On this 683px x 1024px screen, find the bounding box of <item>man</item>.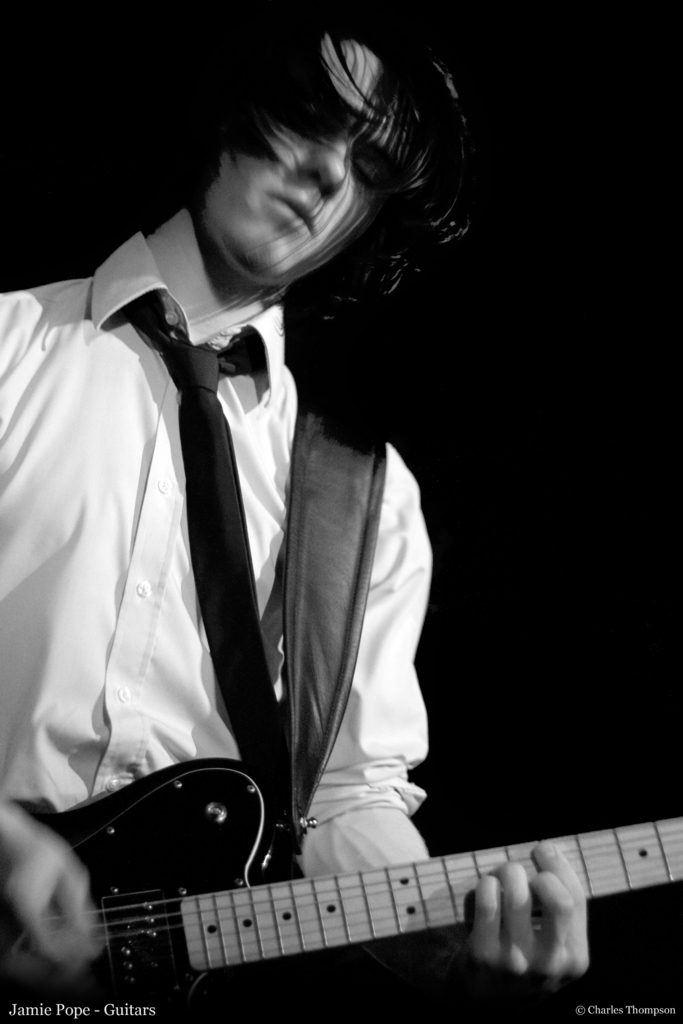
Bounding box: 12:50:532:1003.
